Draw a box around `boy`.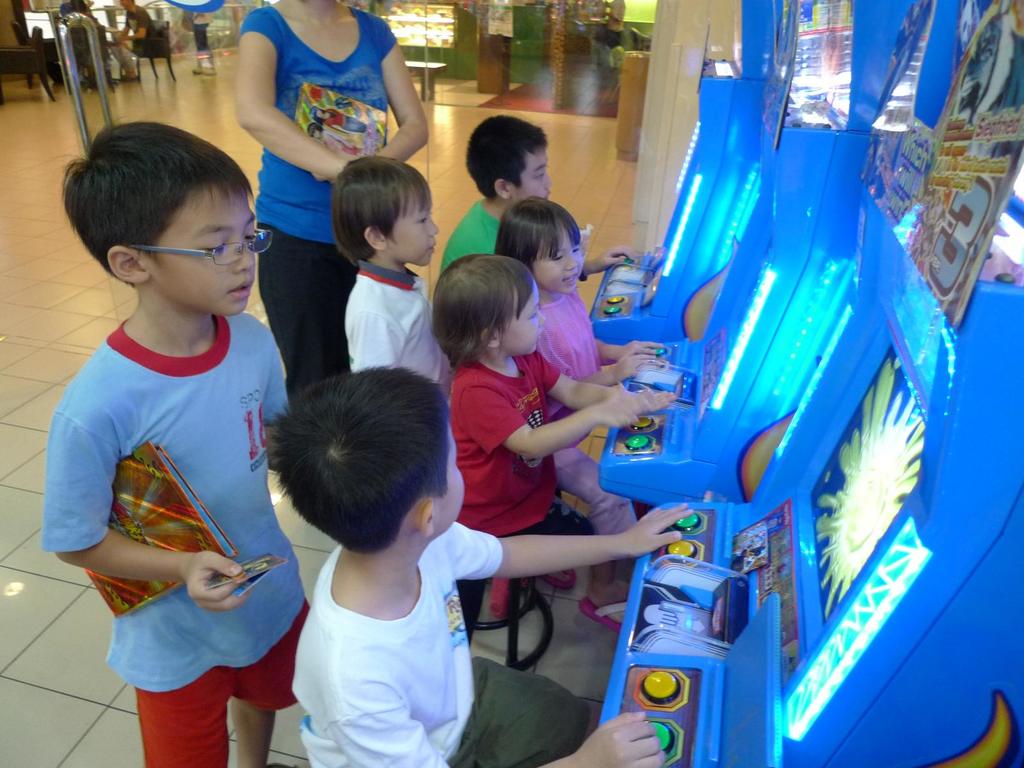
{"x1": 253, "y1": 367, "x2": 691, "y2": 767}.
